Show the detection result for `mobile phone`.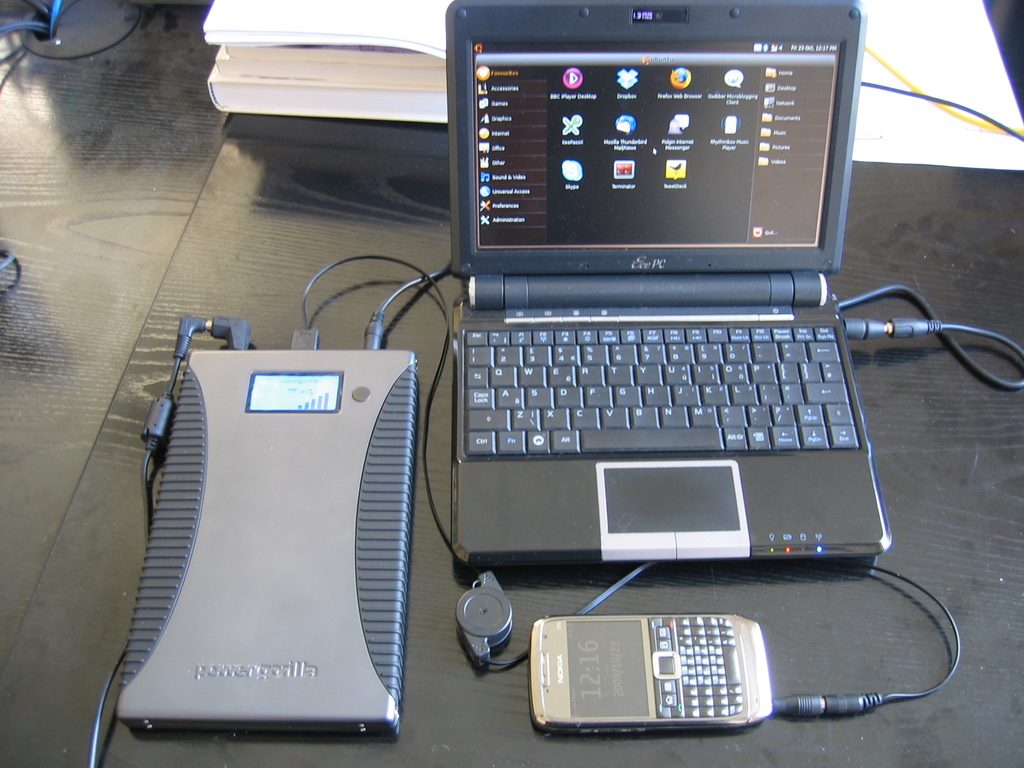
BBox(524, 602, 800, 737).
